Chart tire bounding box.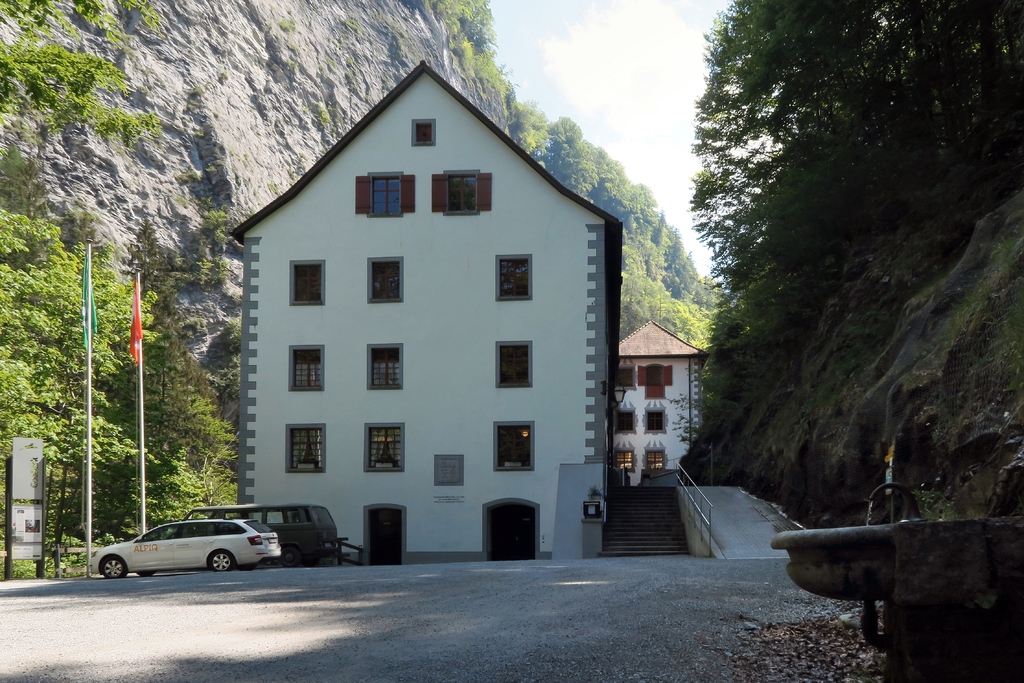
Charted: box=[301, 556, 317, 567].
